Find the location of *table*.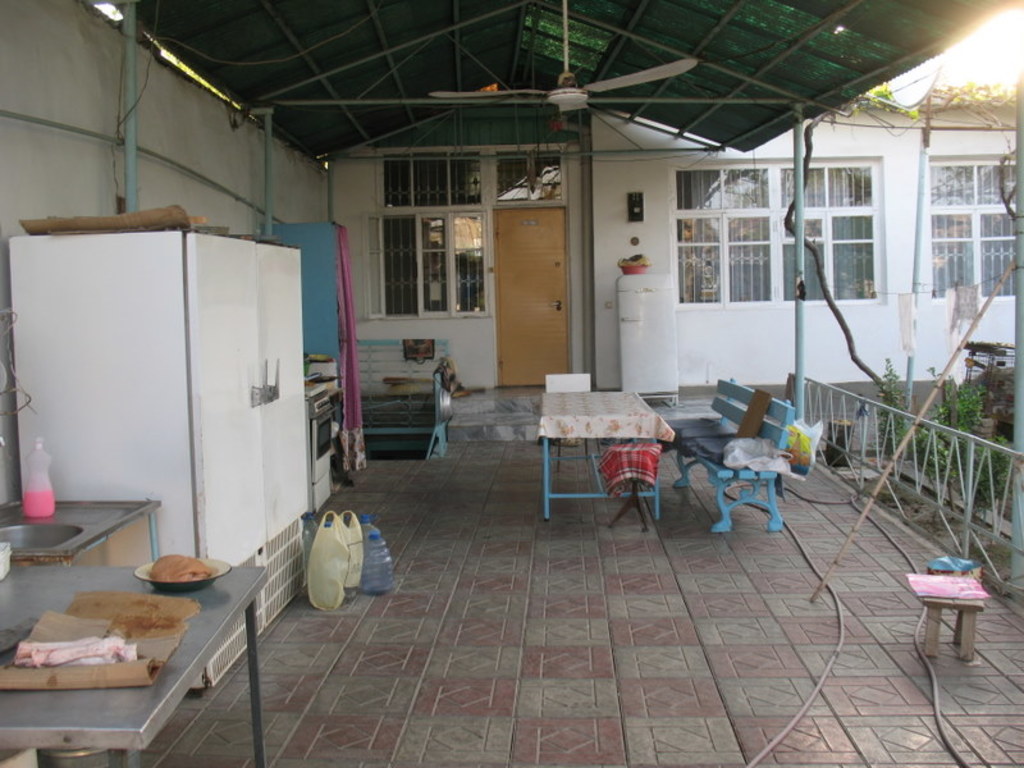
Location: x1=0 y1=564 x2=271 y2=767.
